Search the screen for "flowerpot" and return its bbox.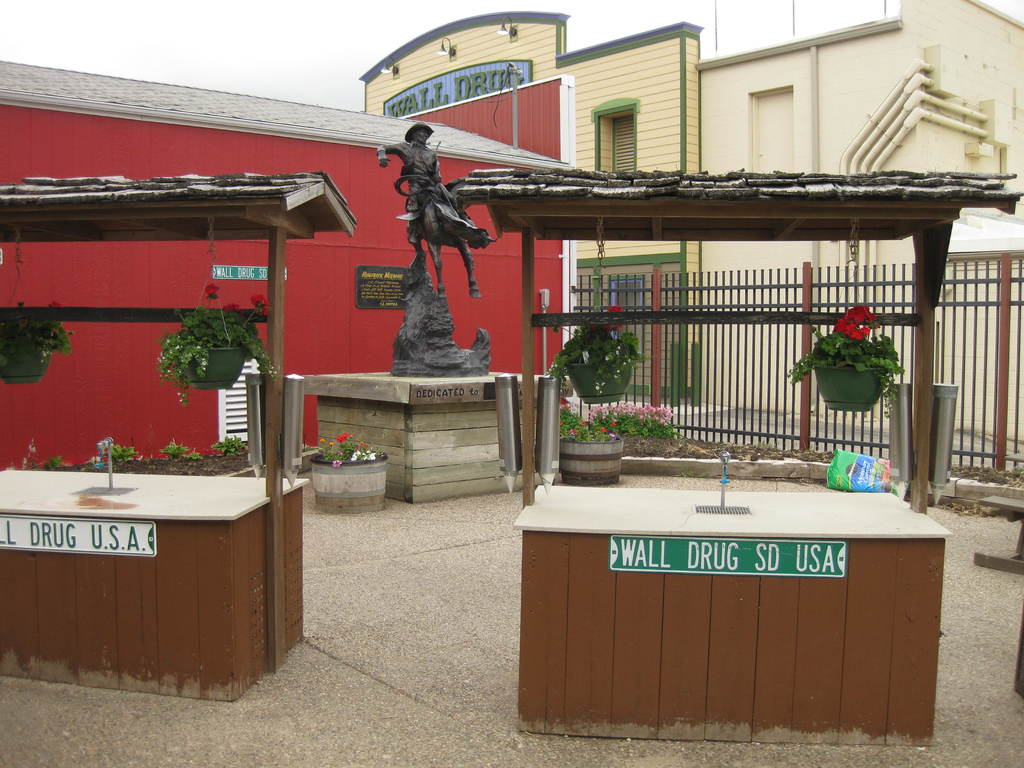
Found: box=[813, 356, 890, 412].
